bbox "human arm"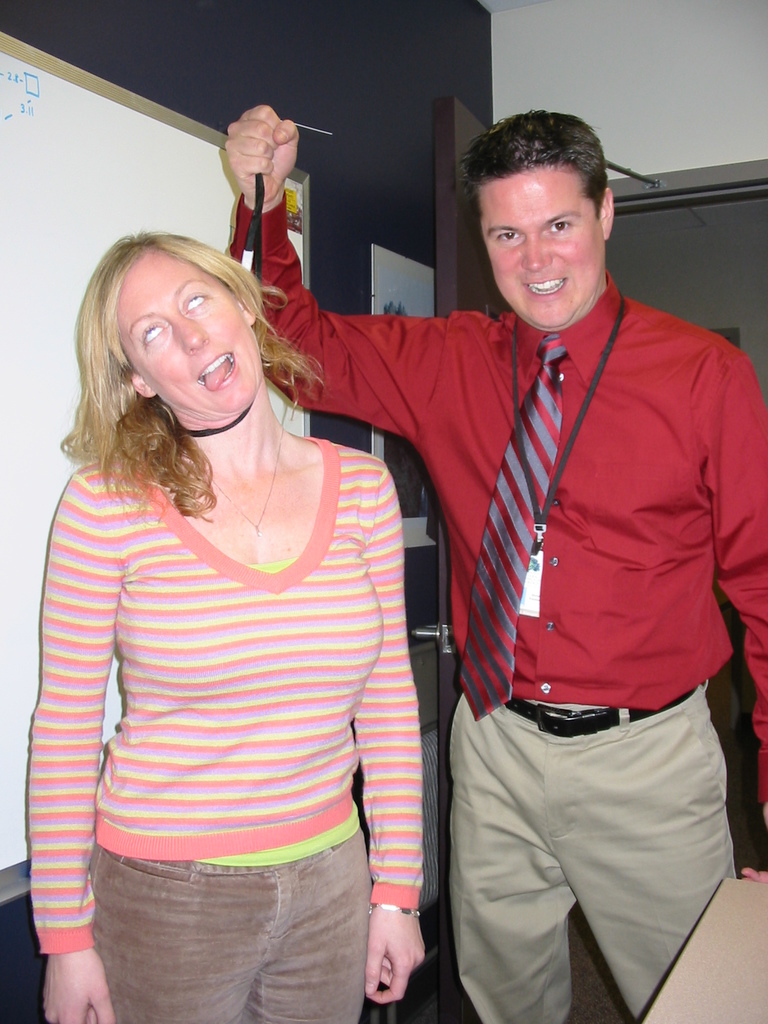
crop(362, 493, 423, 1000)
